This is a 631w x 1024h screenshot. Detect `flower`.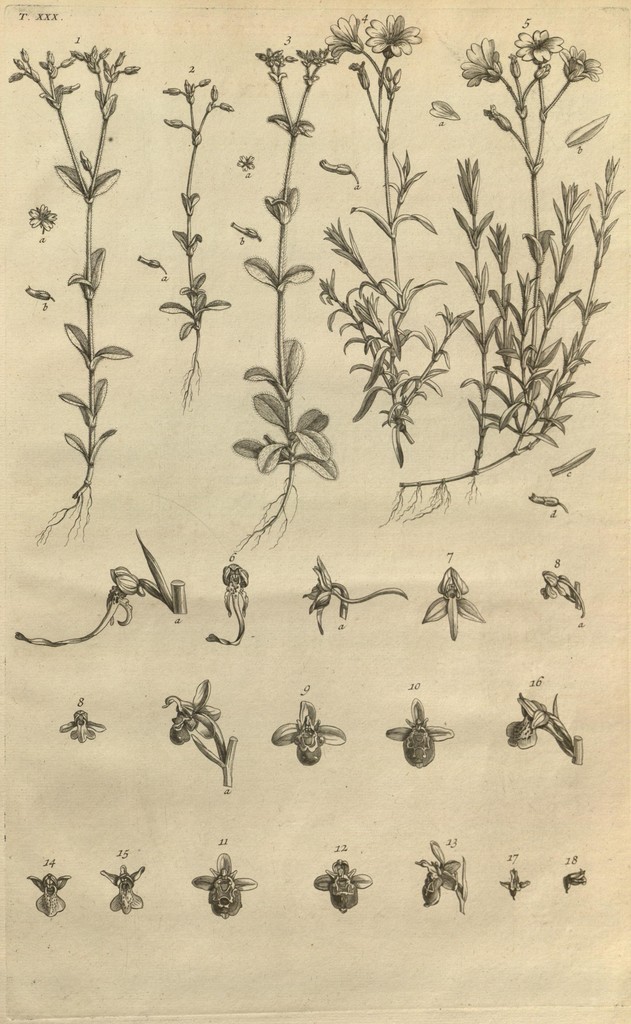
box=[198, 77, 212, 86].
